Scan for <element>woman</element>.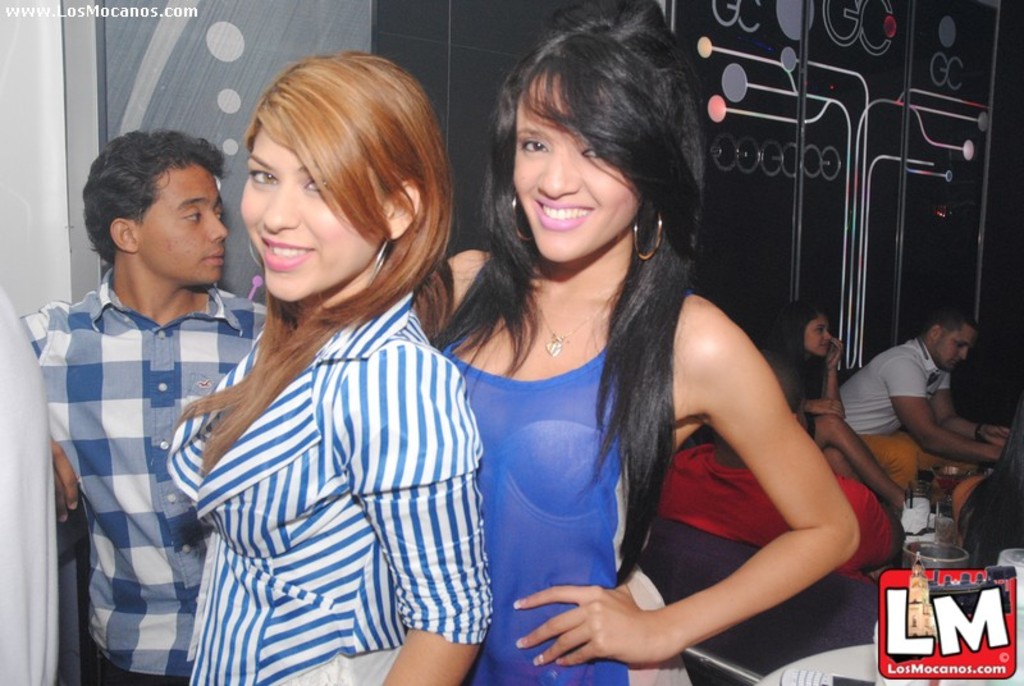
Scan result: <box>712,306,951,564</box>.
